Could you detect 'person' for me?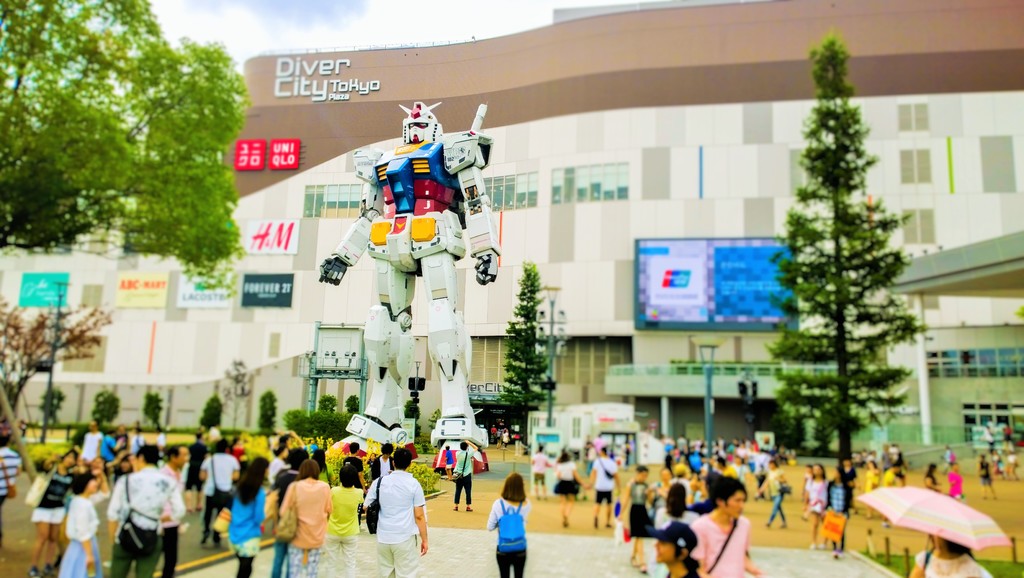
Detection result: (left=657, top=472, right=694, bottom=536).
